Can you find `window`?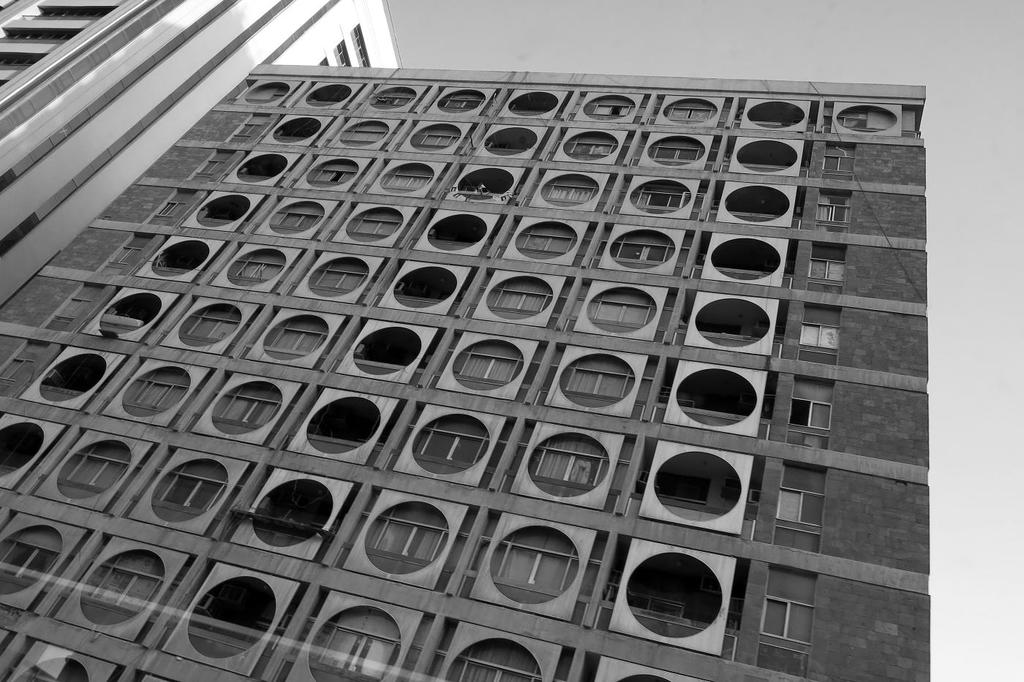
Yes, bounding box: [x1=535, y1=450, x2=604, y2=490].
